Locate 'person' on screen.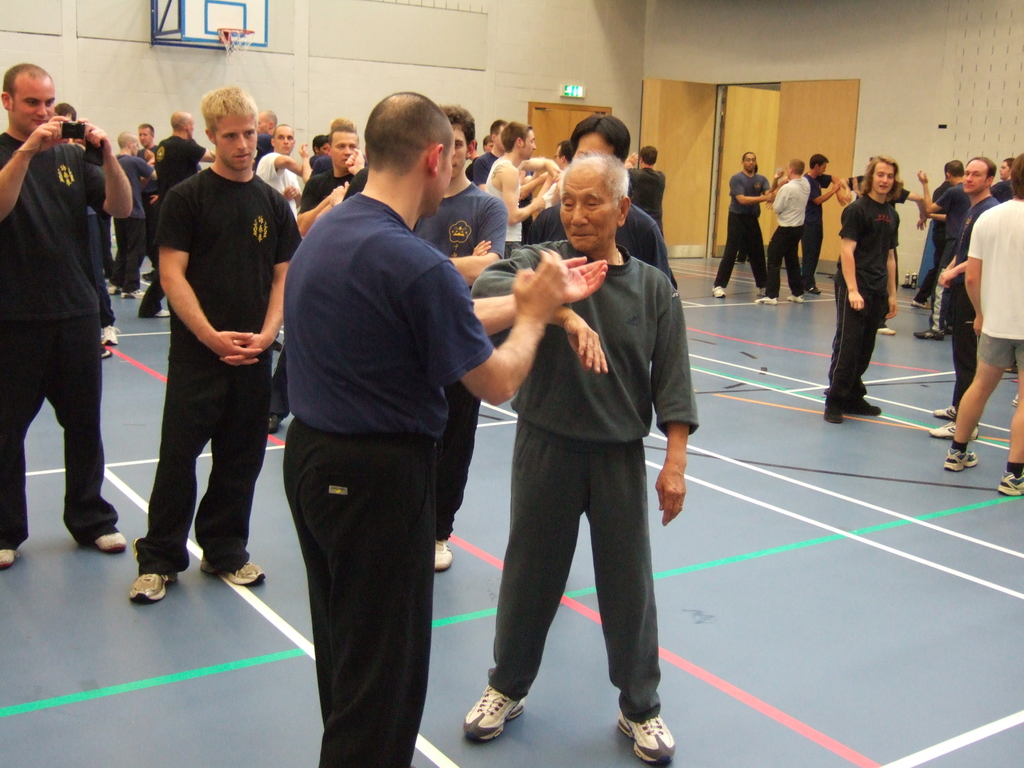
On screen at region(826, 154, 893, 435).
